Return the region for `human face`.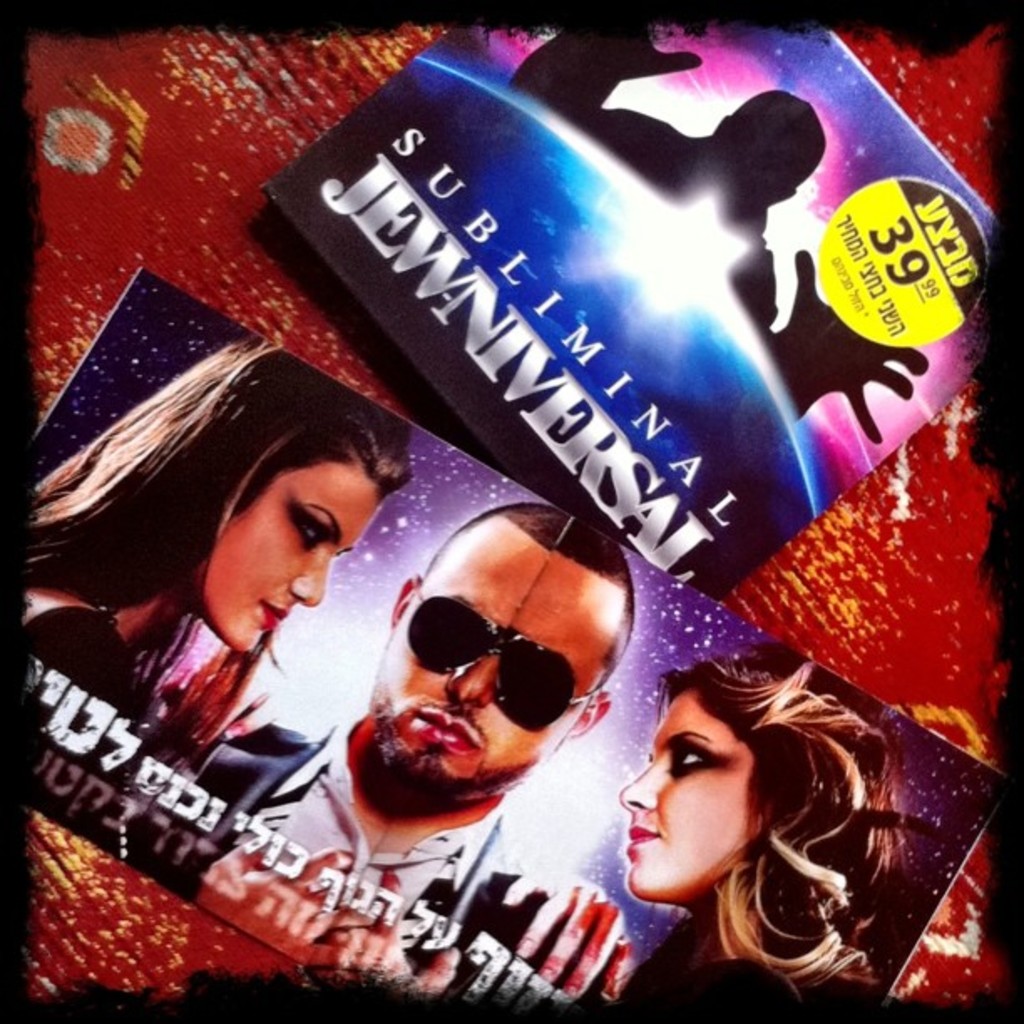
207 480 380 656.
